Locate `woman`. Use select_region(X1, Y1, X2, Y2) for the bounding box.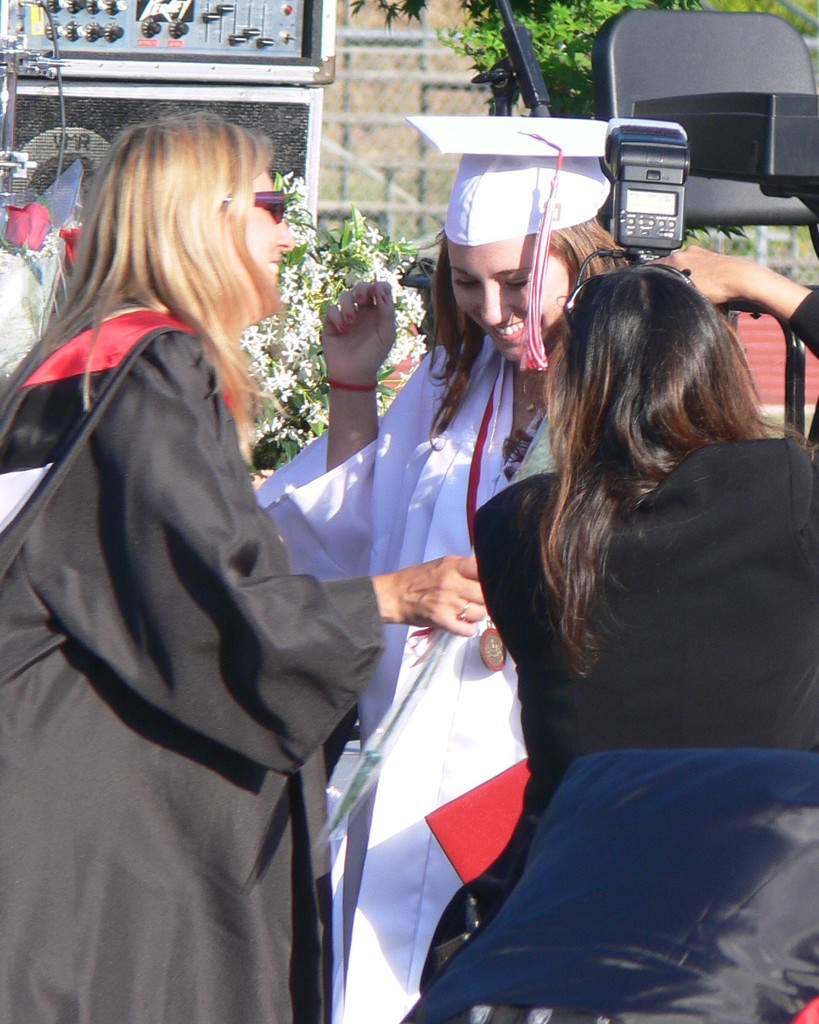
select_region(455, 246, 818, 963).
